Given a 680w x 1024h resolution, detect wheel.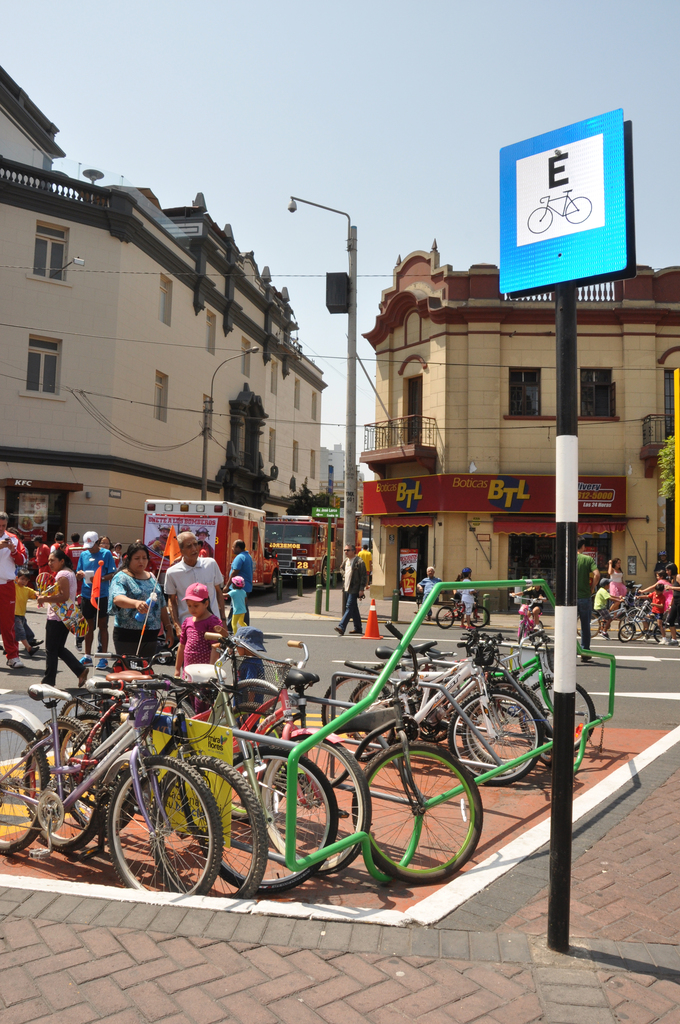
618,617,644,636.
